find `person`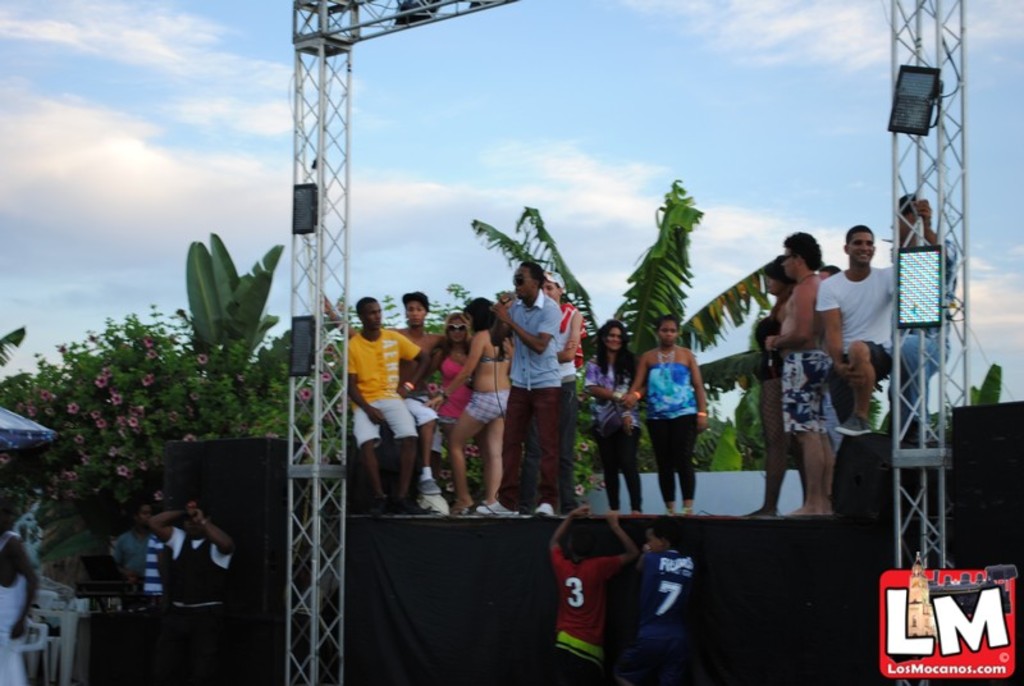
636:305:712:521
